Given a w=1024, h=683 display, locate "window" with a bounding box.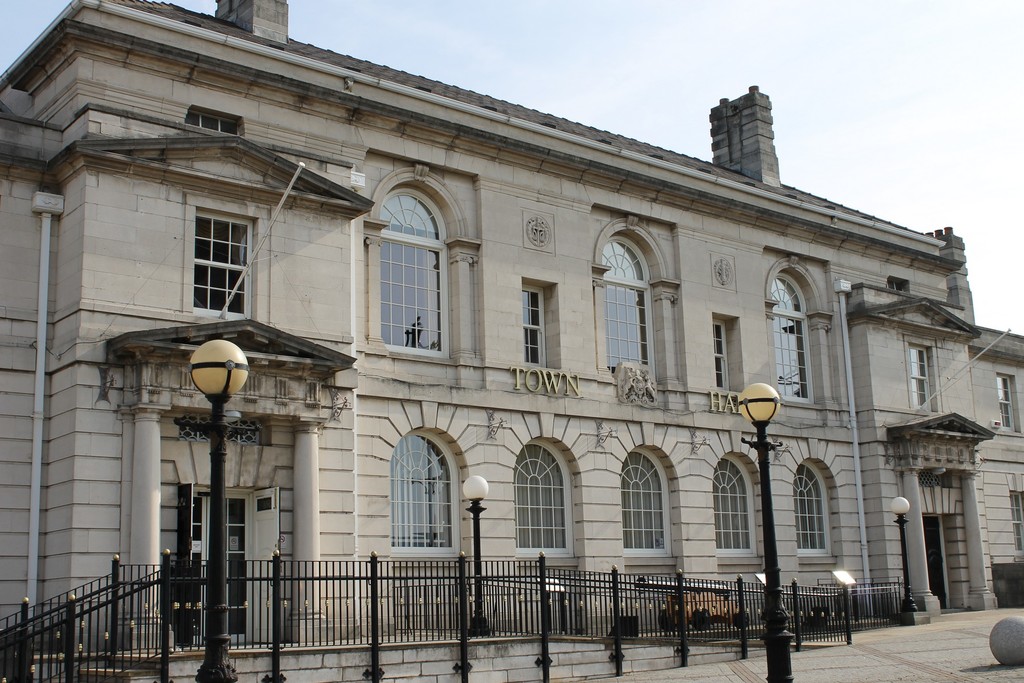
Located: l=904, t=335, r=939, b=413.
